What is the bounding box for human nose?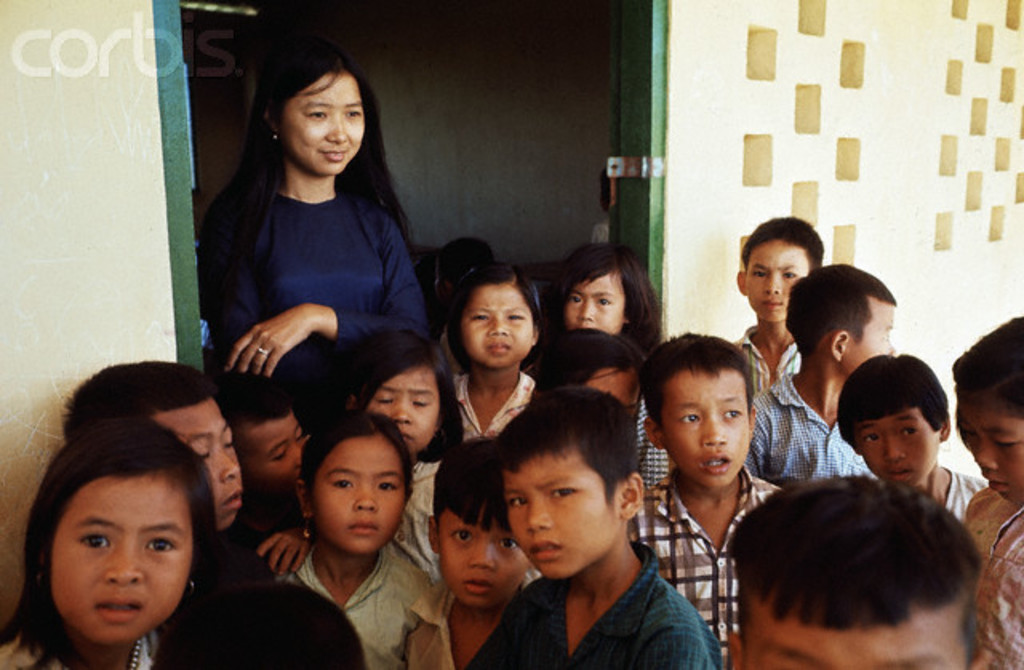
<region>765, 272, 781, 294</region>.
